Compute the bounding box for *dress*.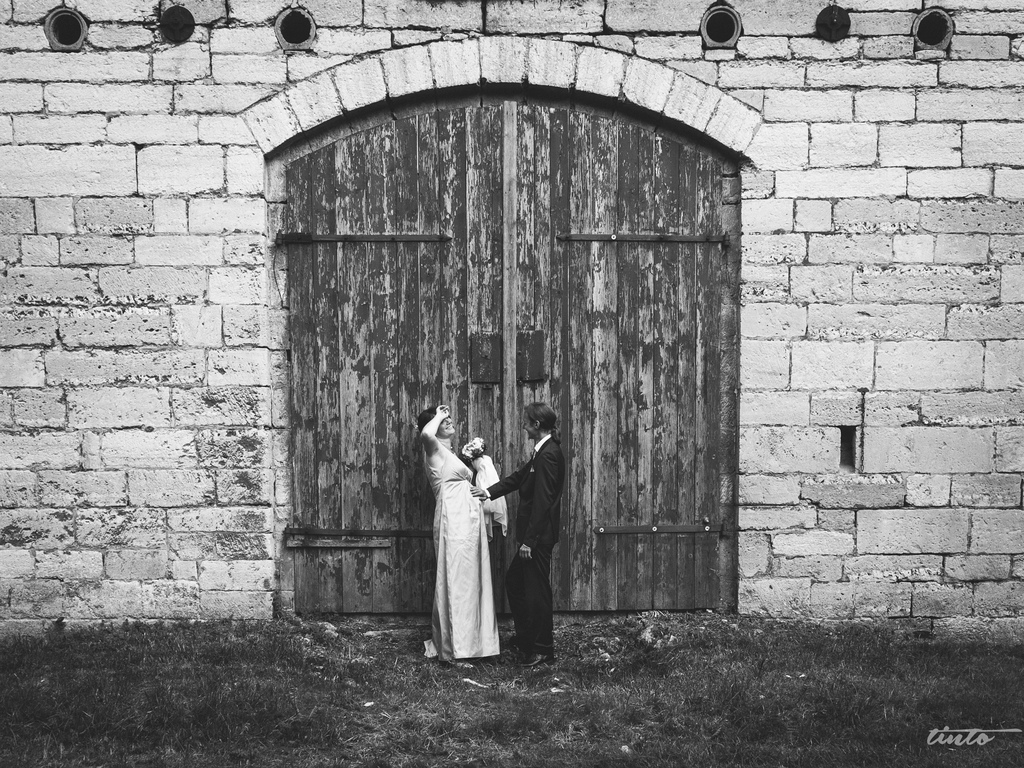
pyautogui.locateOnScreen(424, 439, 502, 658).
